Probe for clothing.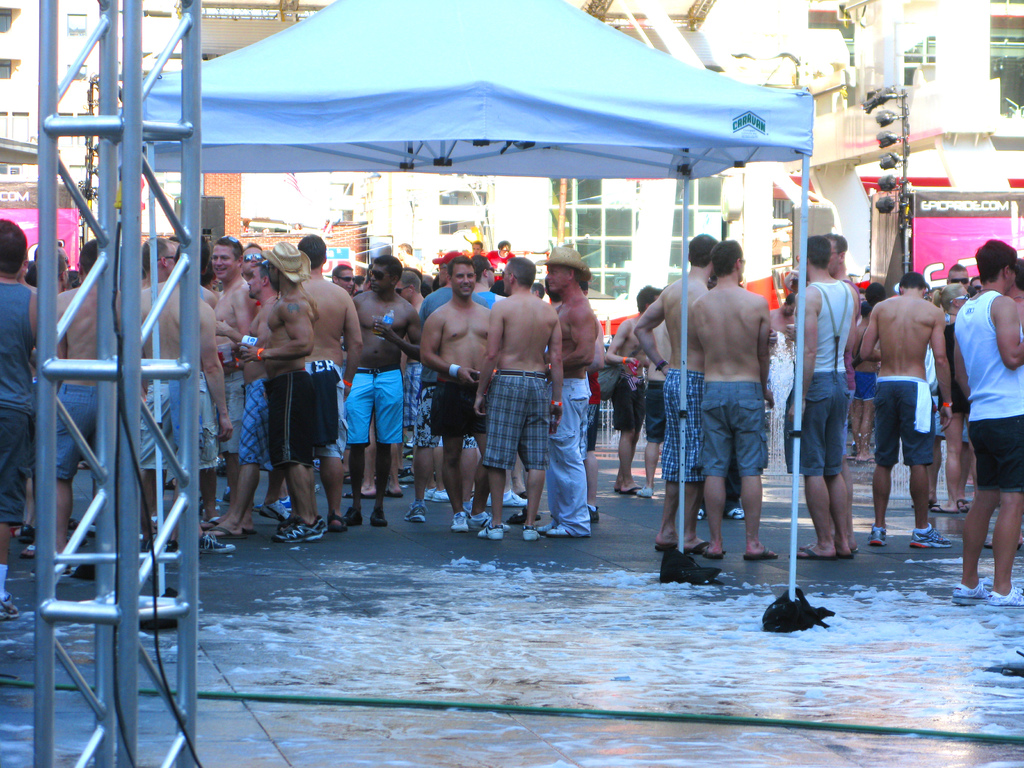
Probe result: detection(483, 367, 548, 474).
